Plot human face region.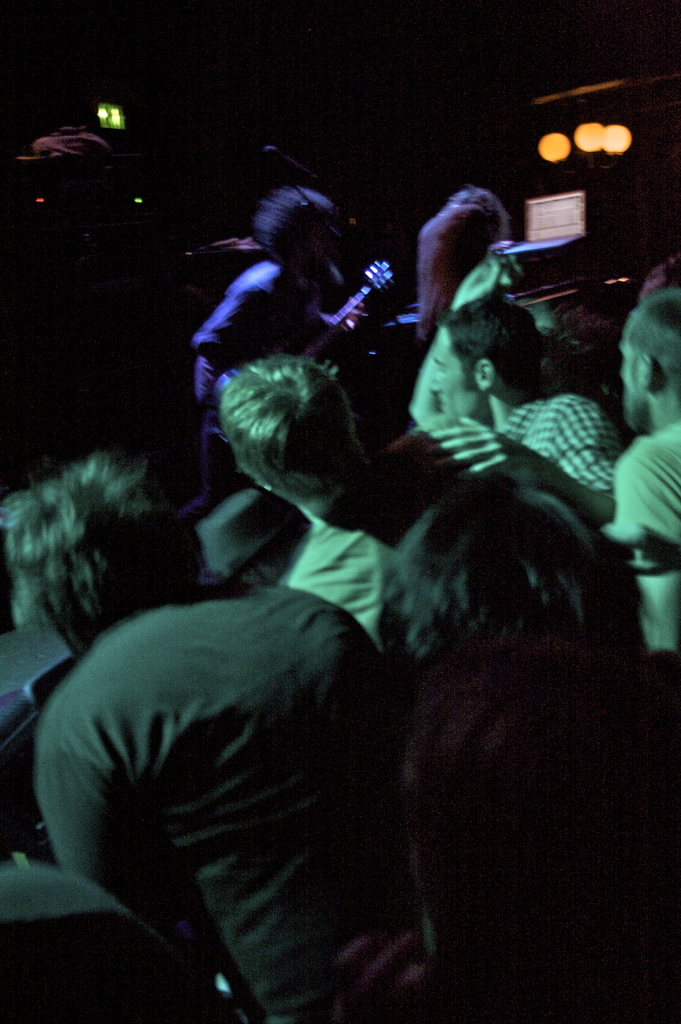
Plotted at [x1=429, y1=330, x2=485, y2=429].
